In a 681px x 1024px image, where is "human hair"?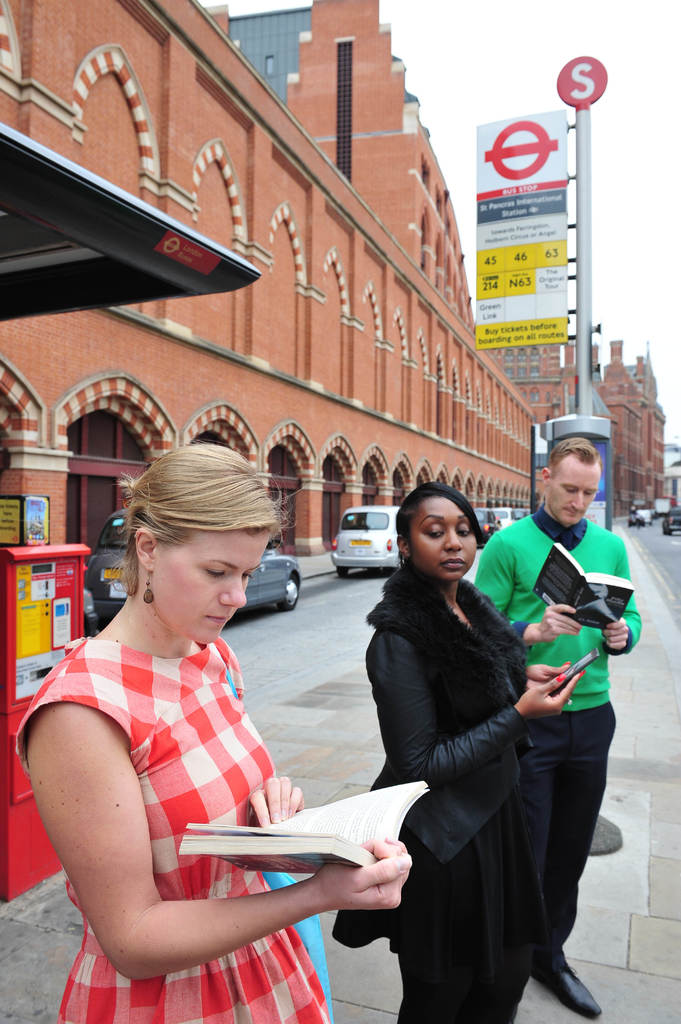
Rect(393, 480, 484, 573).
